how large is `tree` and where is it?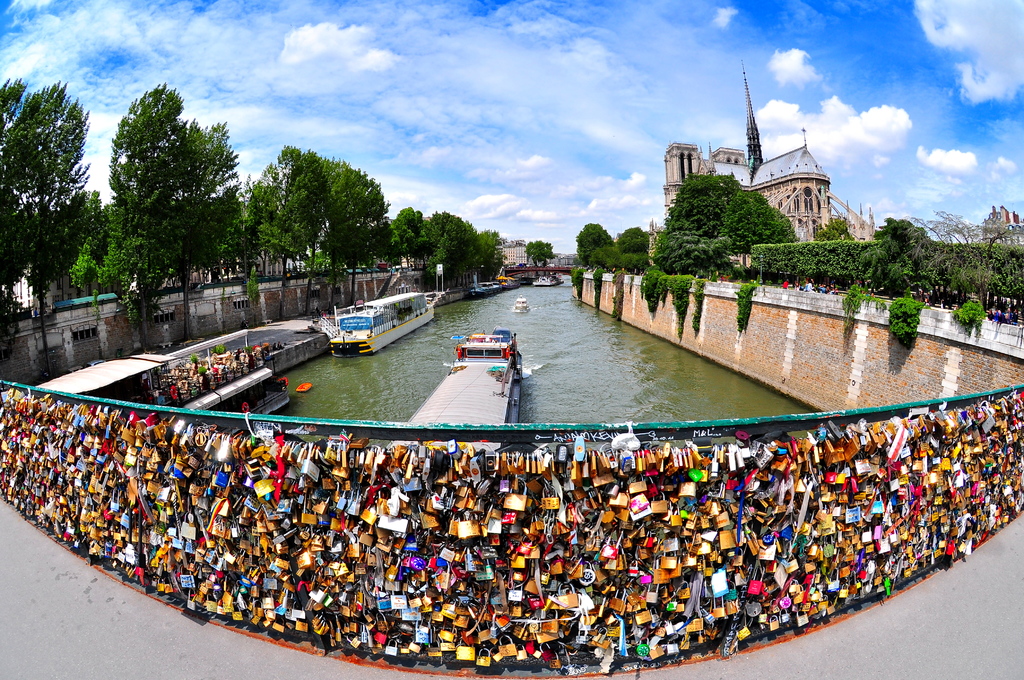
Bounding box: {"left": 470, "top": 238, "right": 504, "bottom": 281}.
